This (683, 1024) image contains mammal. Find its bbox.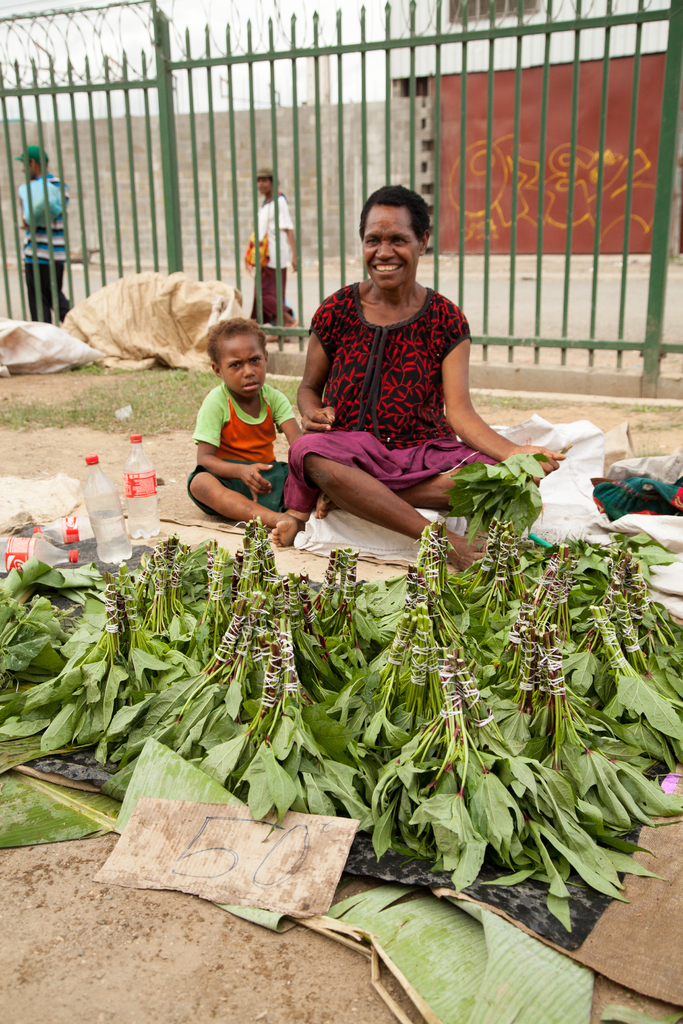
select_region(243, 169, 305, 328).
